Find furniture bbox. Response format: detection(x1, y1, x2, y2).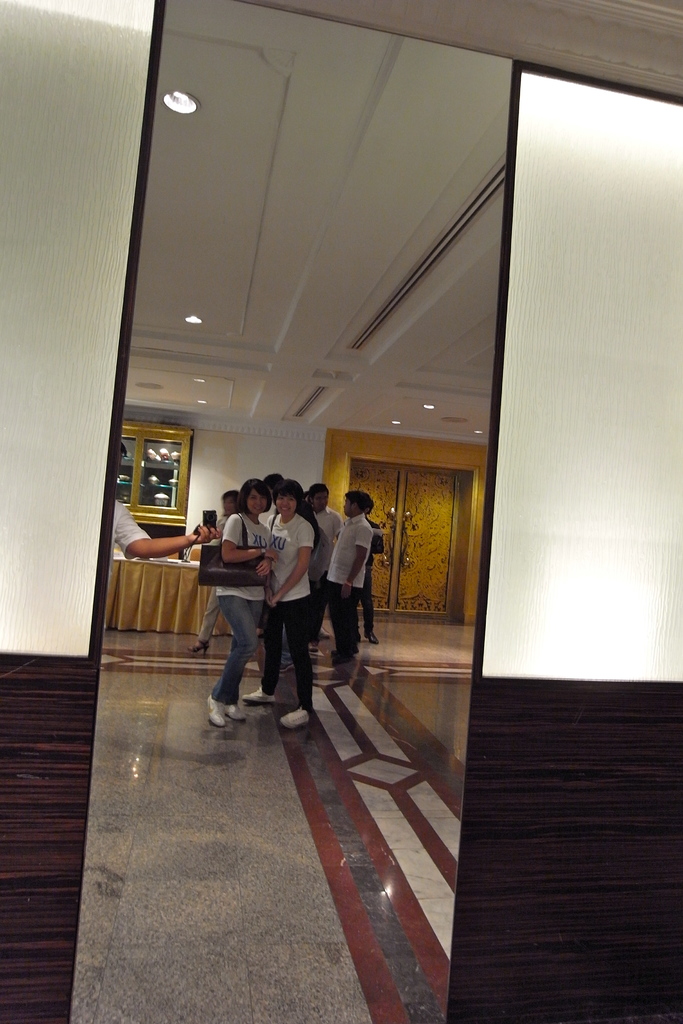
detection(107, 547, 258, 639).
